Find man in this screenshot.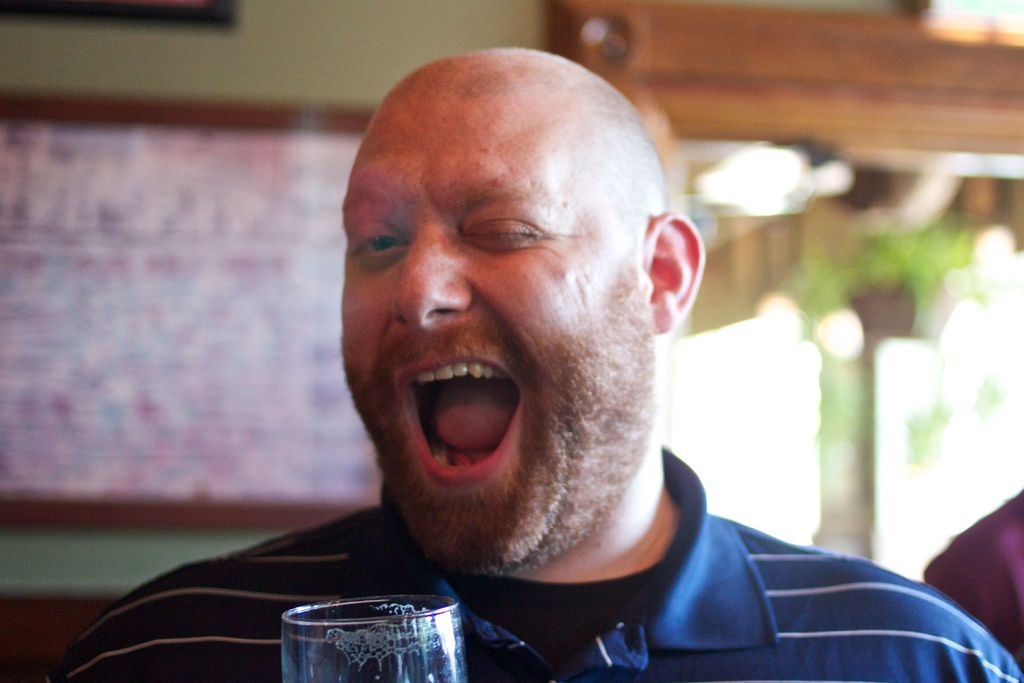
The bounding box for man is <region>201, 63, 865, 682</region>.
